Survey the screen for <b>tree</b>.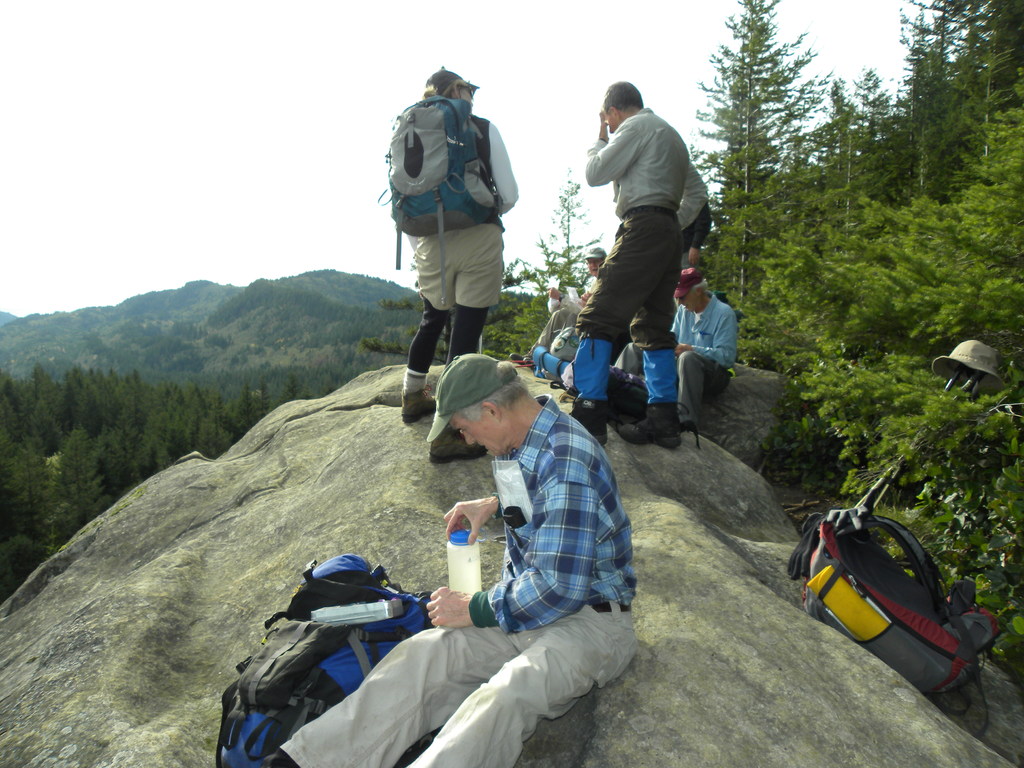
Survey found: 688/0/833/358.
